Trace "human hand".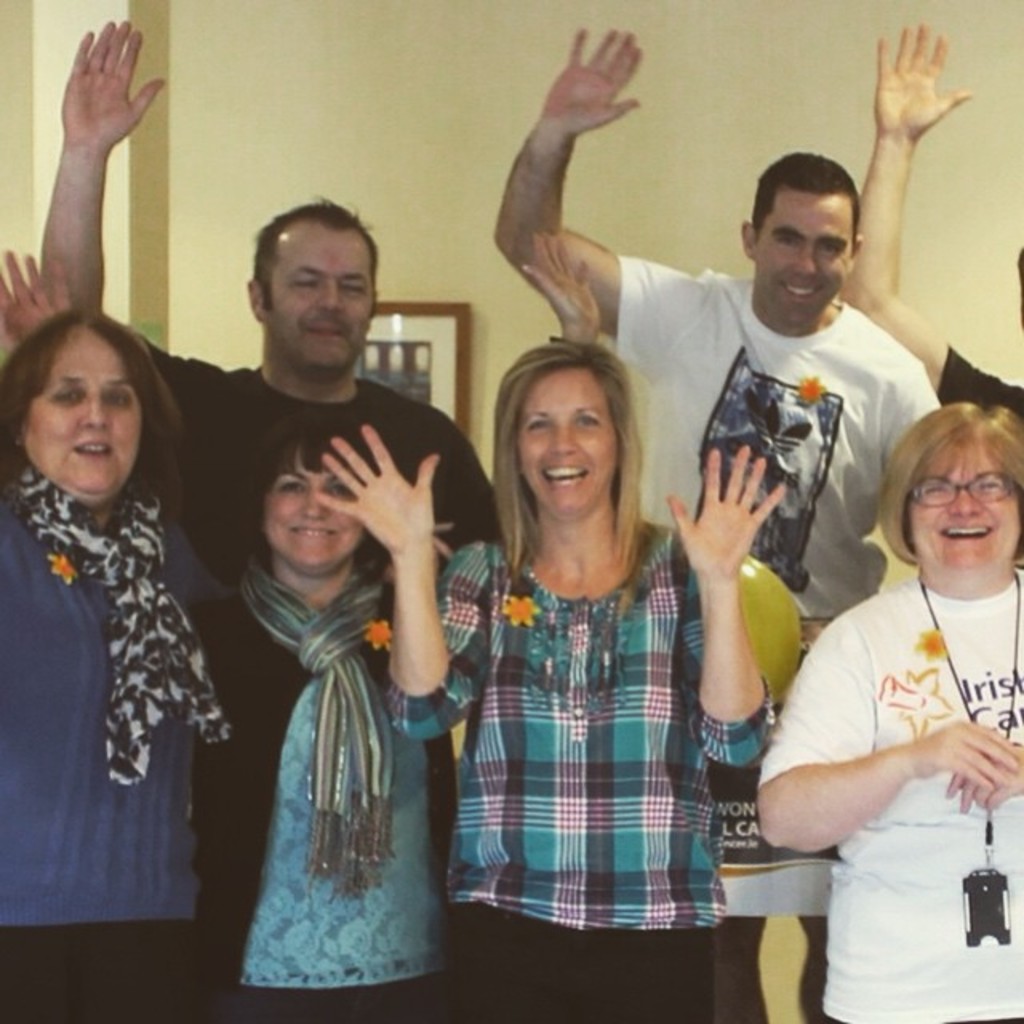
Traced to rect(0, 245, 78, 346).
